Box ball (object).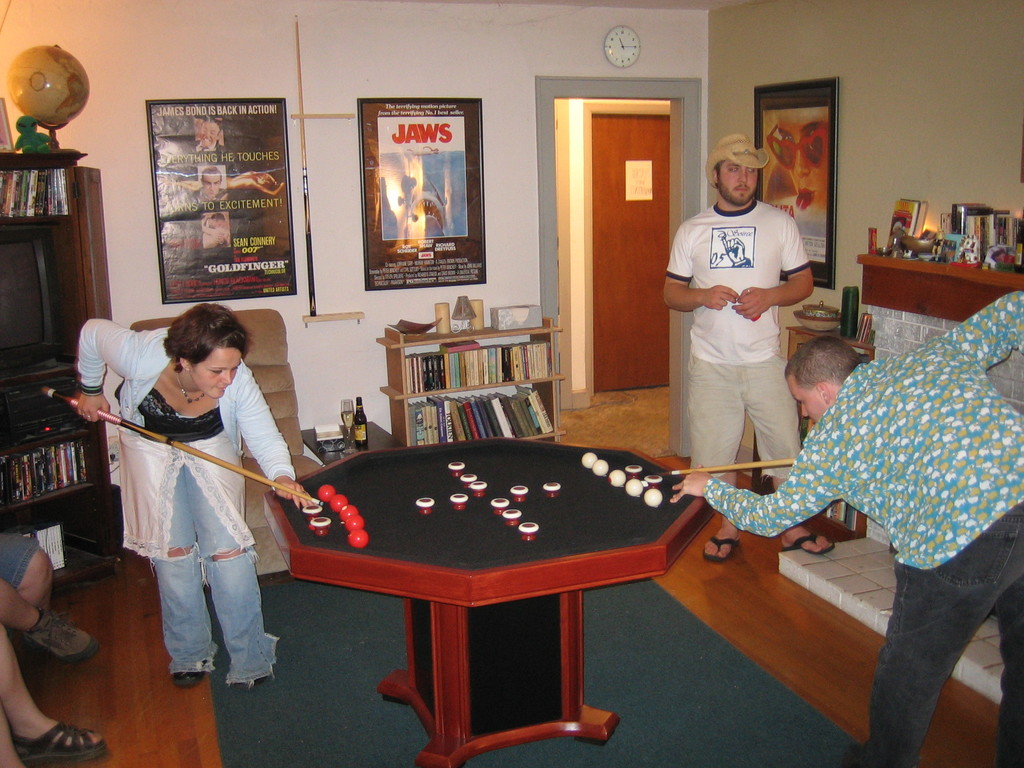
locate(580, 452, 596, 468).
